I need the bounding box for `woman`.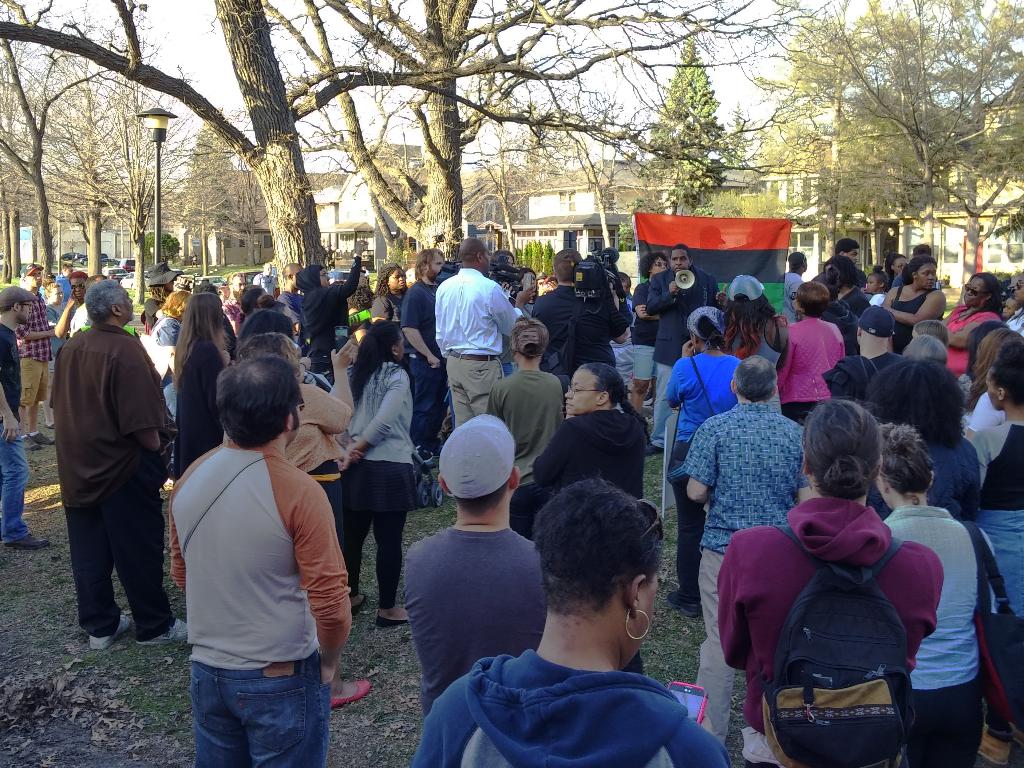
Here it is: (626,256,671,425).
